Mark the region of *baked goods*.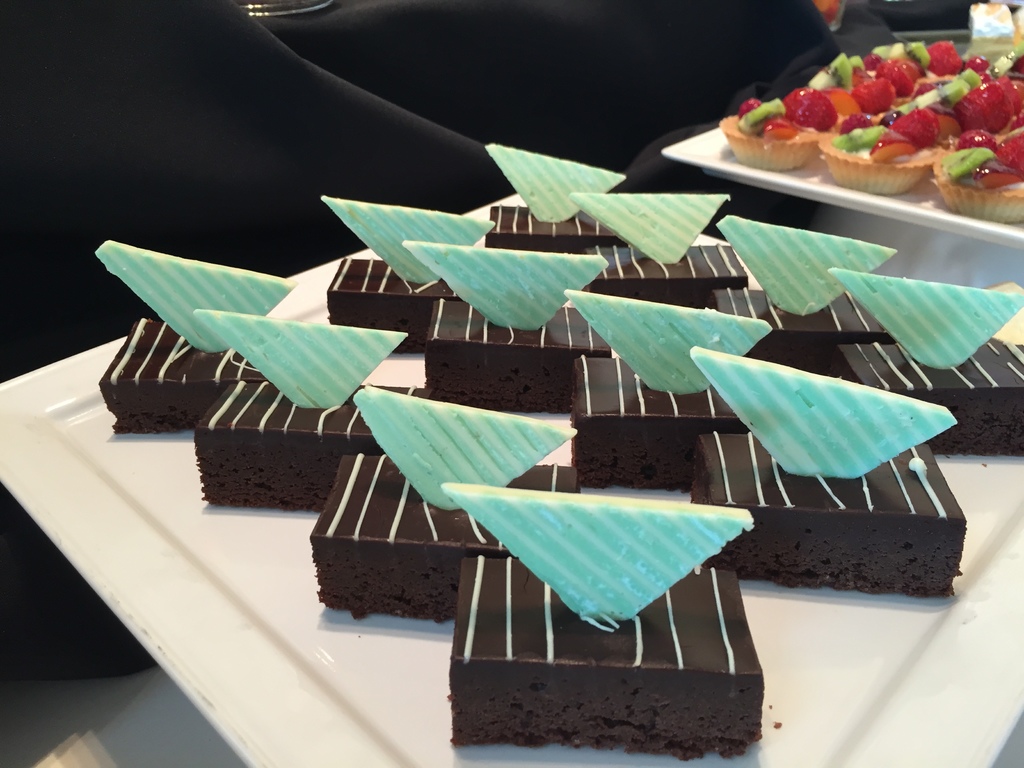
Region: (left=714, top=214, right=898, bottom=374).
